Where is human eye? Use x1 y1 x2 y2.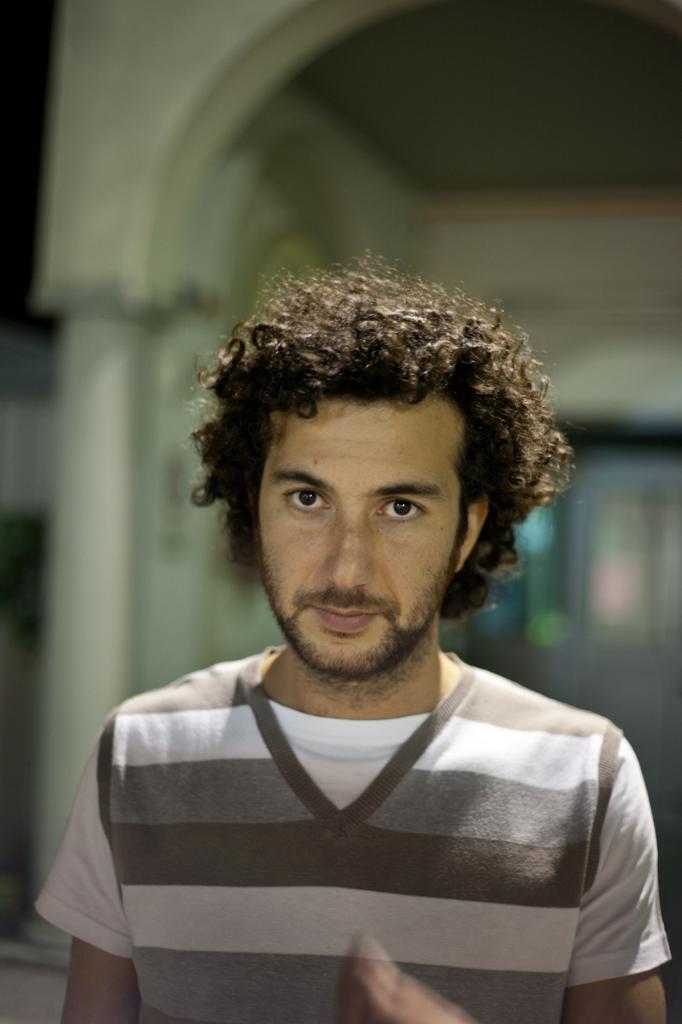
277 486 336 518.
